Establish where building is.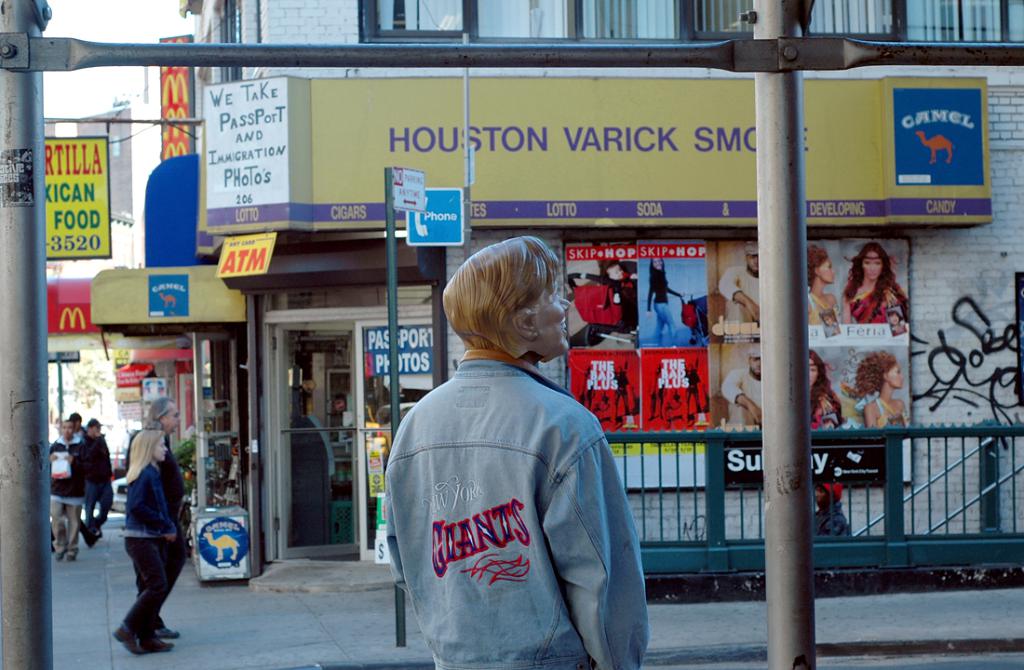
Established at (187,0,1023,592).
